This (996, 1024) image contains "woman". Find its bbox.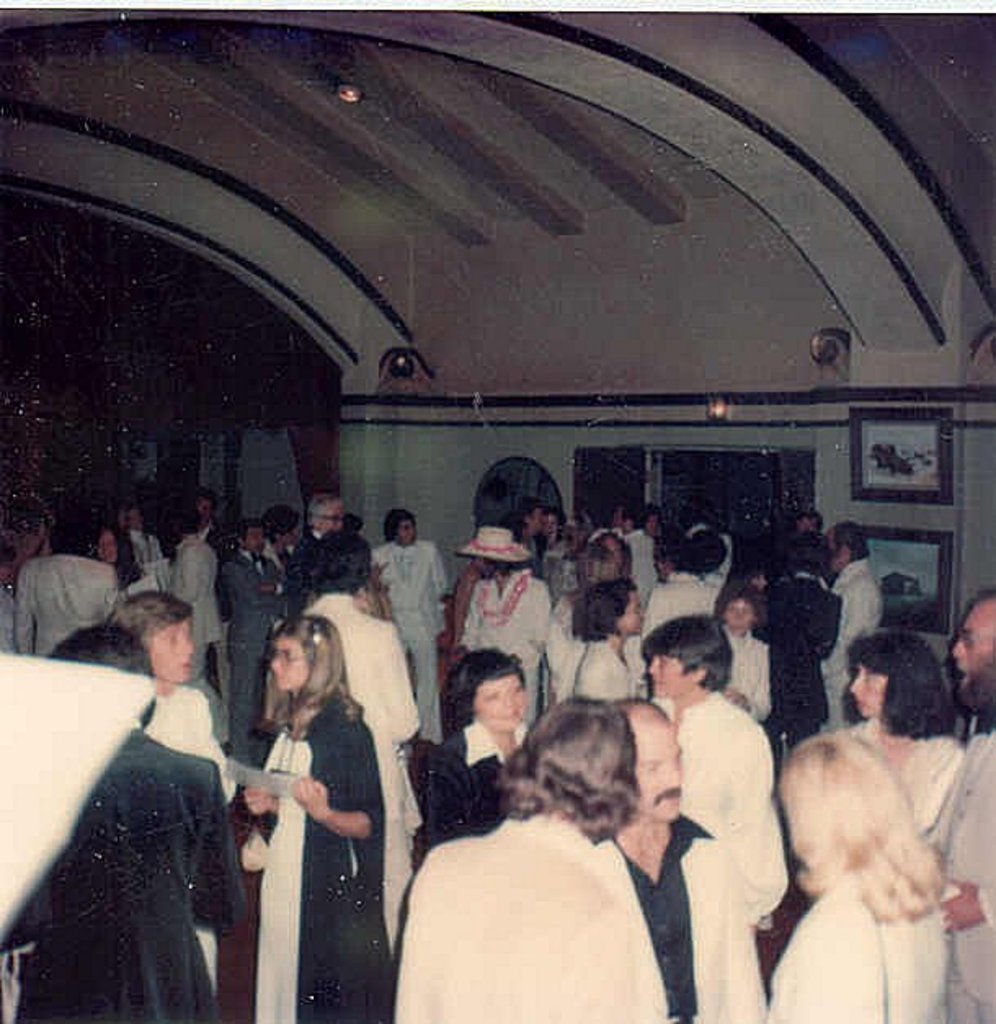
(95, 521, 147, 590).
